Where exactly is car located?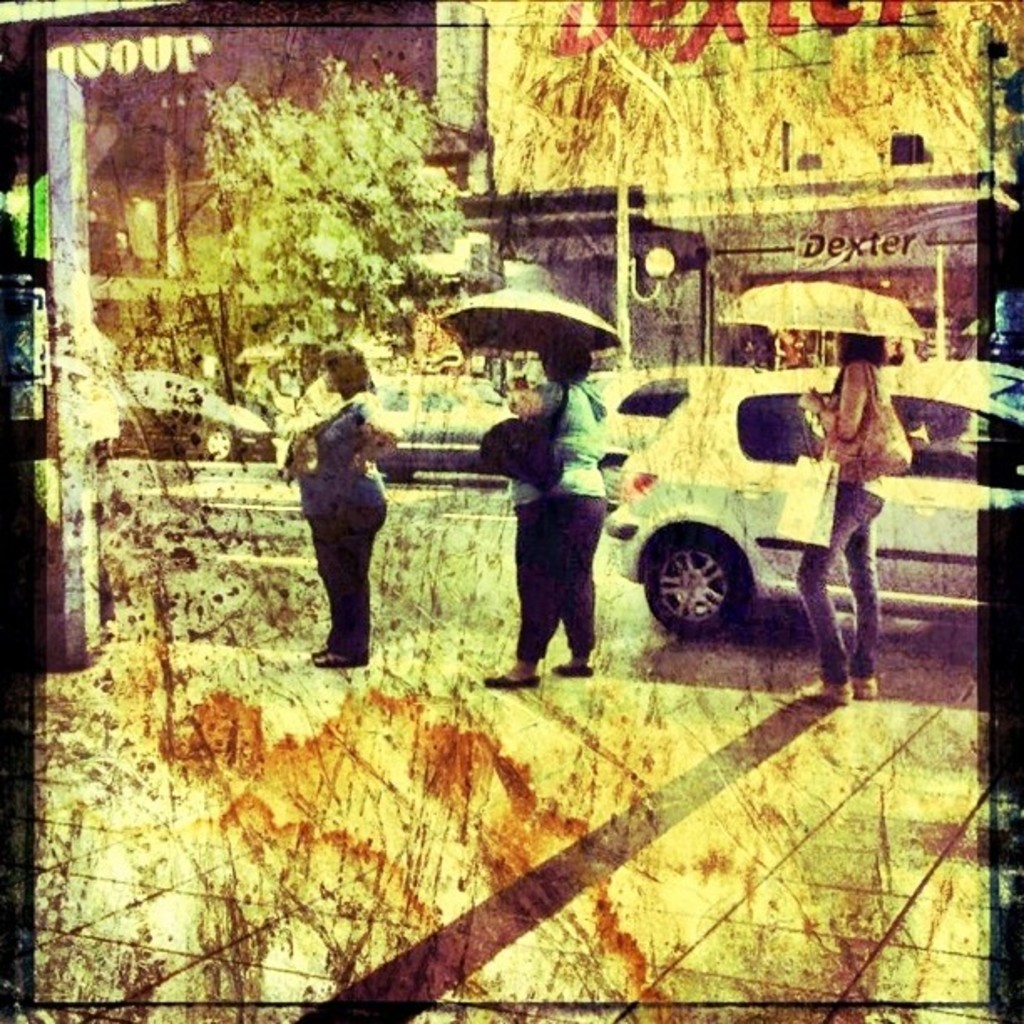
Its bounding box is box=[534, 371, 545, 390].
